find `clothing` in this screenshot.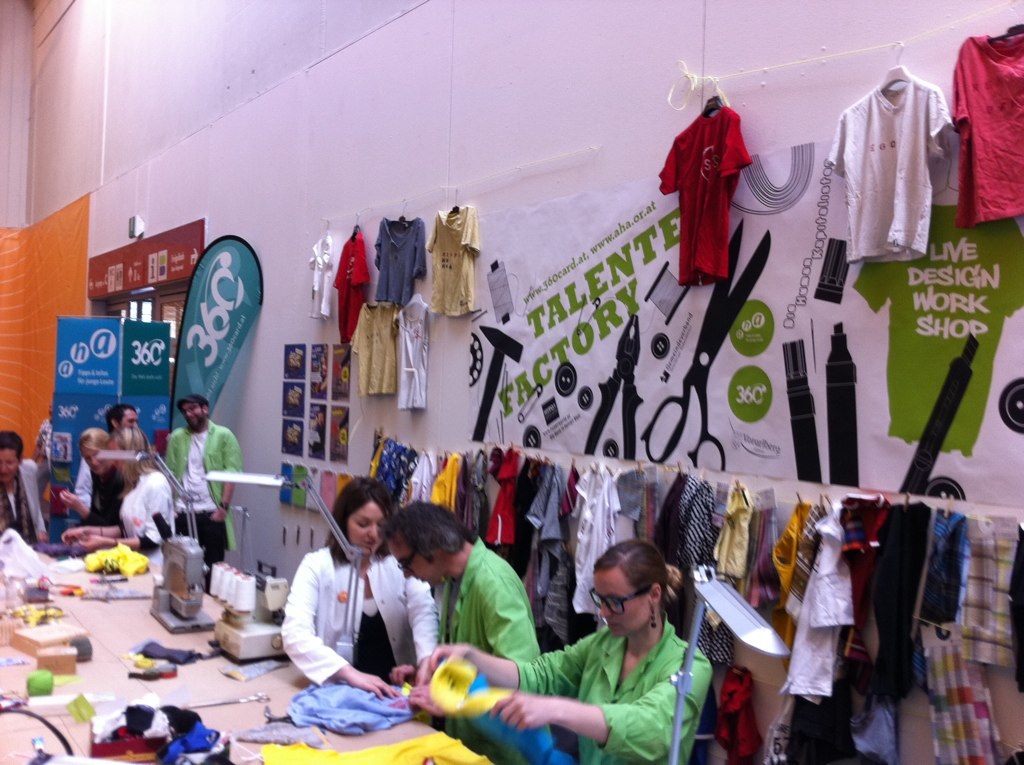
The bounding box for `clothing` is 398 297 436 401.
